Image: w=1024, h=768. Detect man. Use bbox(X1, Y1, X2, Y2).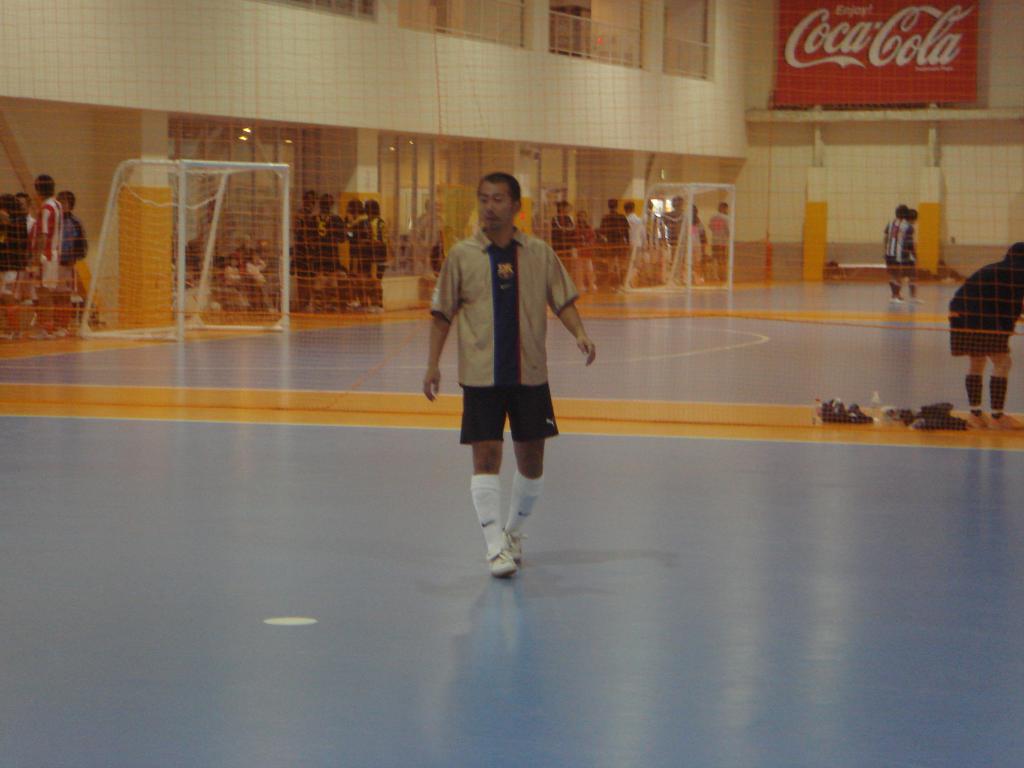
bbox(545, 195, 572, 268).
